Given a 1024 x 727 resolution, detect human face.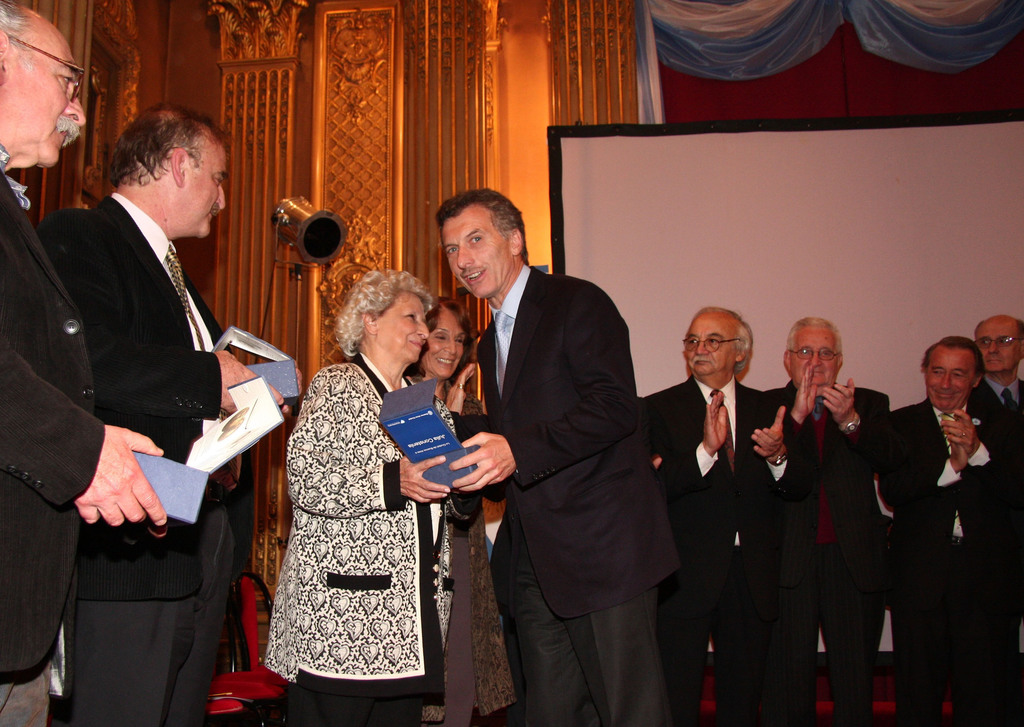
locate(680, 314, 739, 379).
